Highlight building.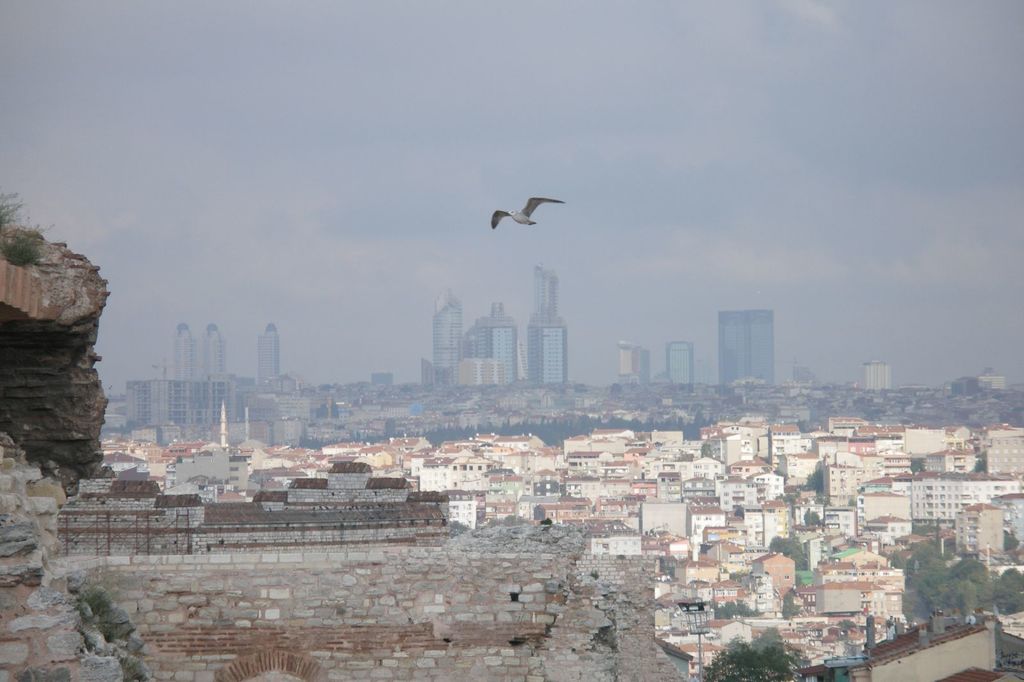
Highlighted region: 127:374:235:431.
